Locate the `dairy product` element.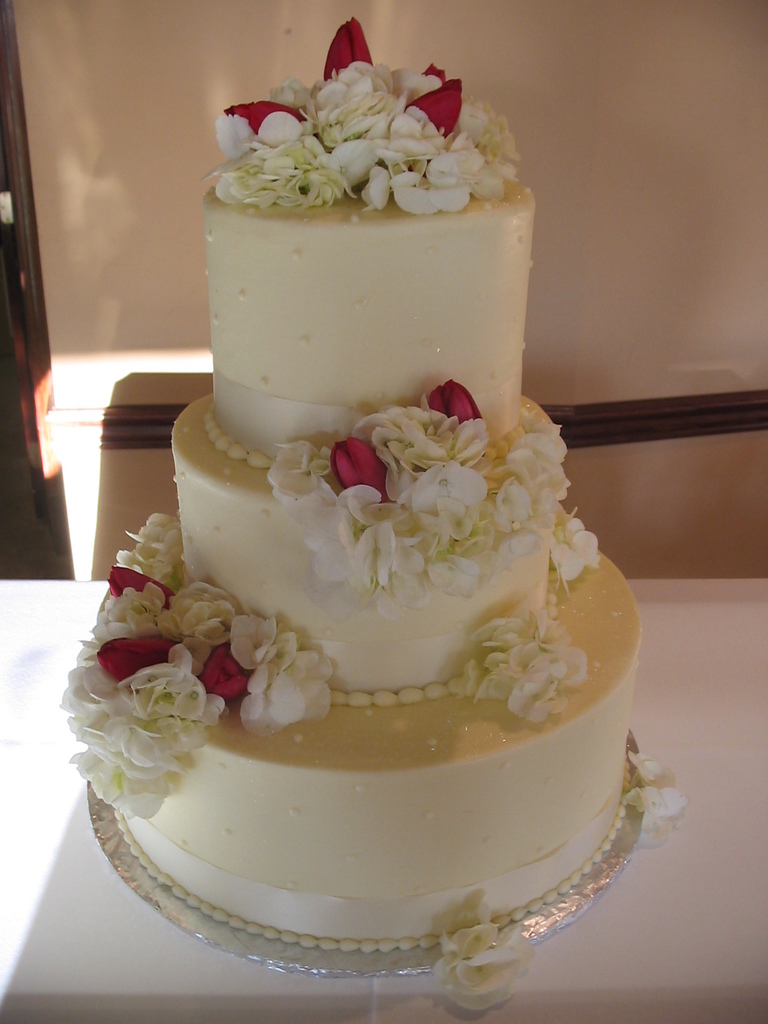
Element bbox: {"x1": 56, "y1": 502, "x2": 665, "y2": 920}.
